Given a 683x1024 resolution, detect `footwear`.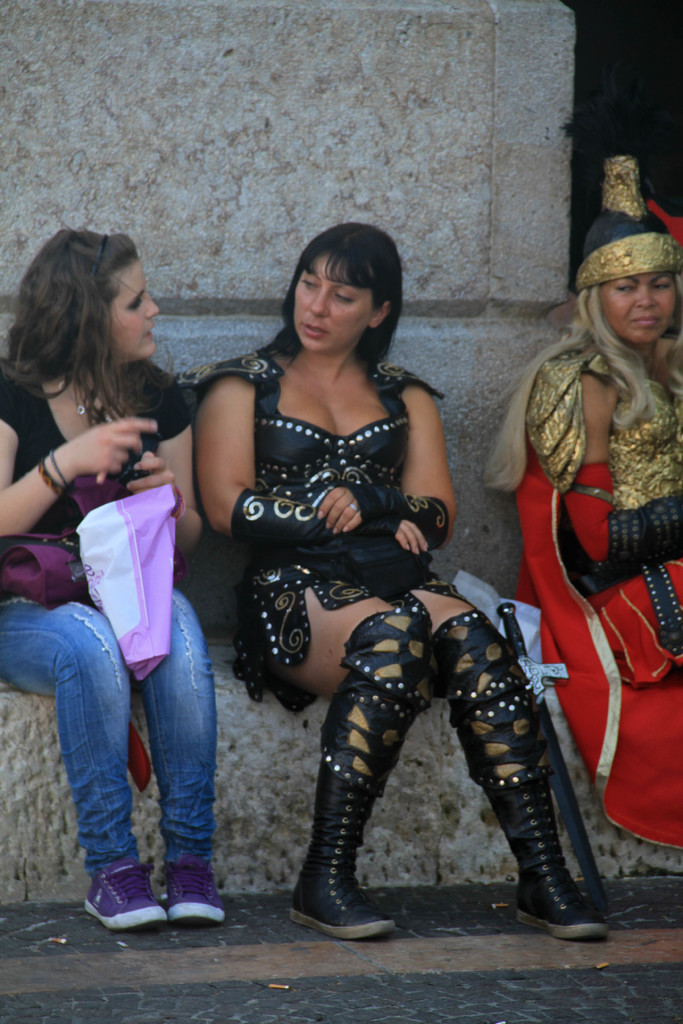
<box>407,617,617,942</box>.
